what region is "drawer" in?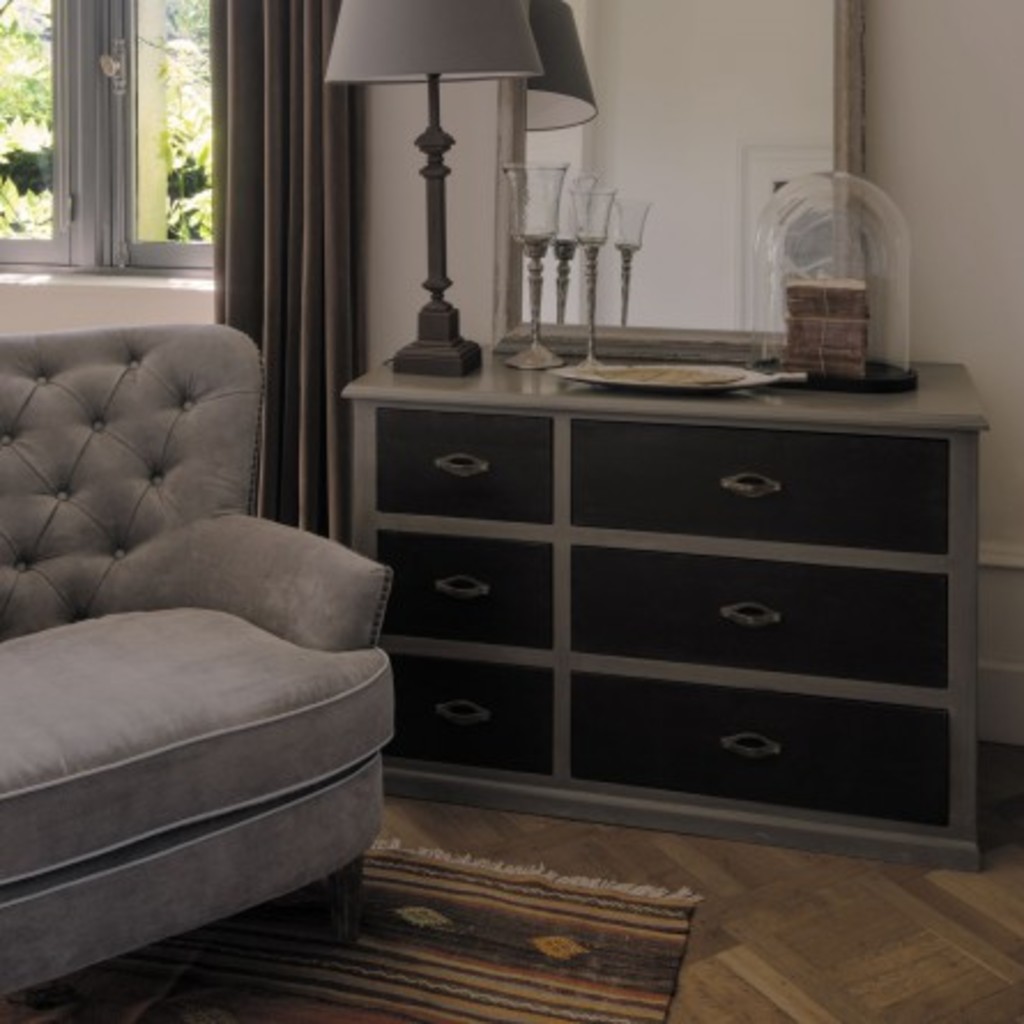
crop(380, 532, 548, 647).
